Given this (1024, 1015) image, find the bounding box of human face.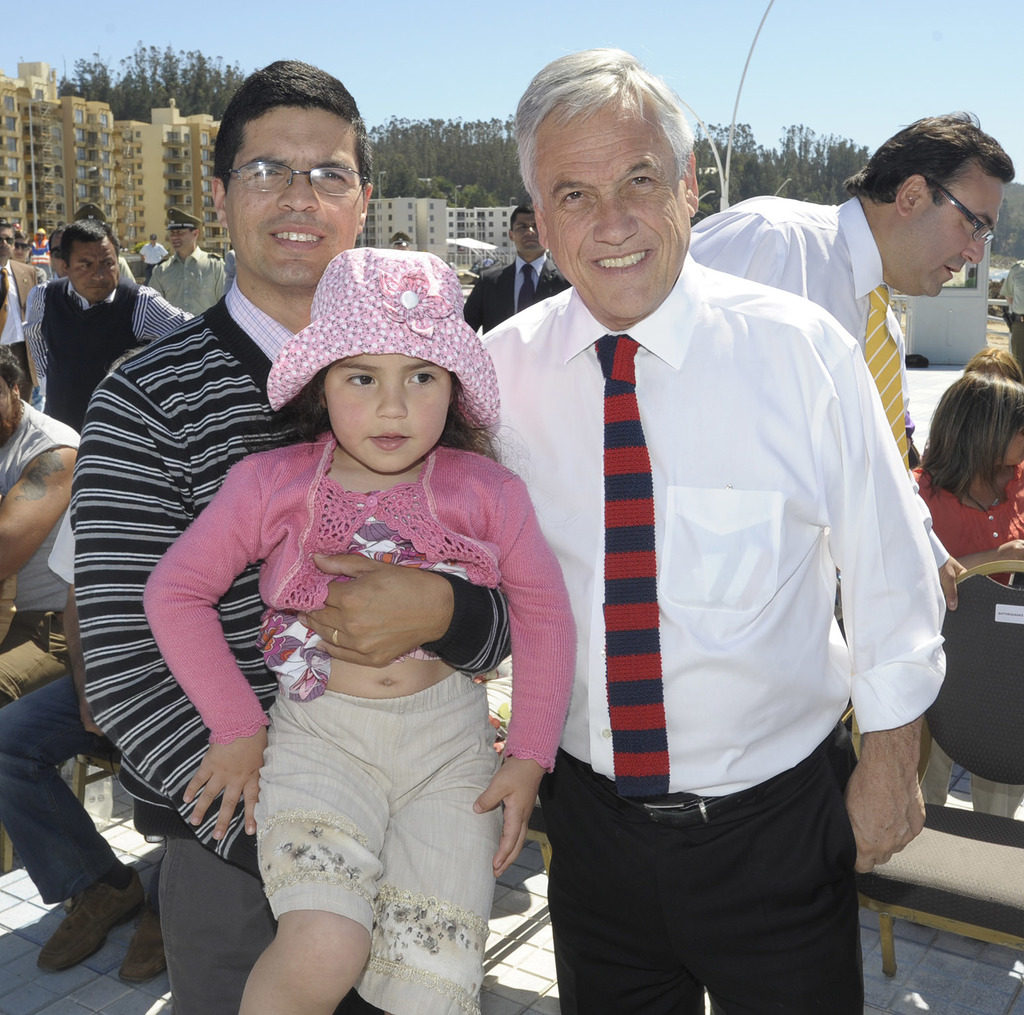
<box>324,351,452,473</box>.
